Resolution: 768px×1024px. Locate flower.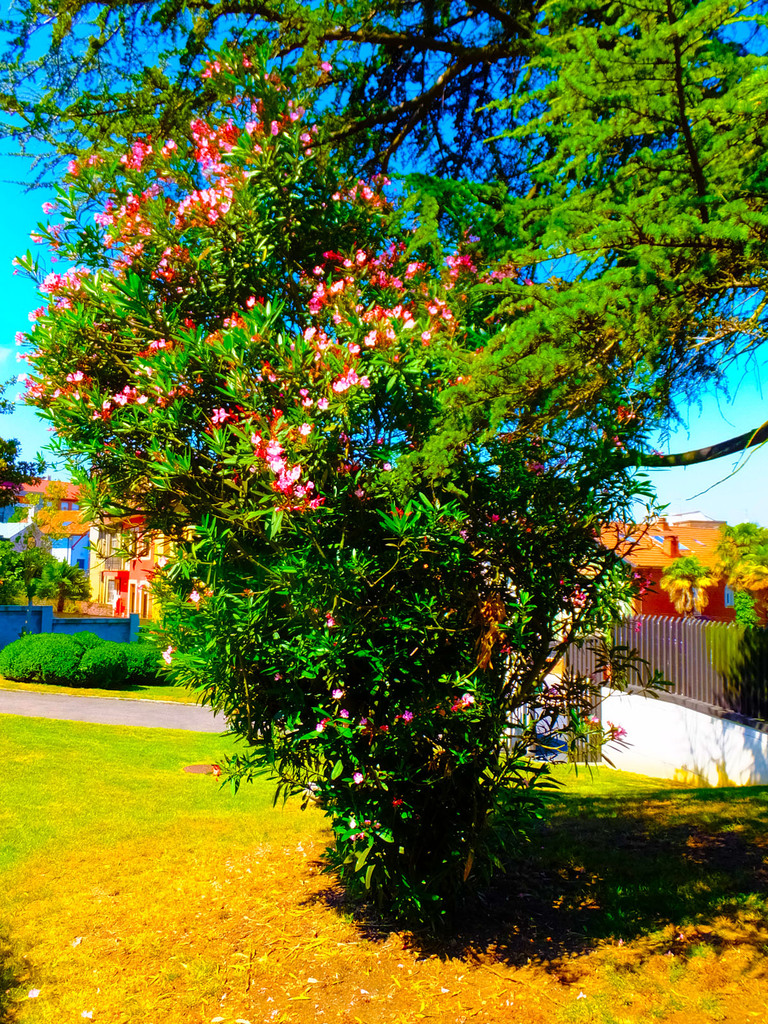
[left=270, top=456, right=298, bottom=483].
